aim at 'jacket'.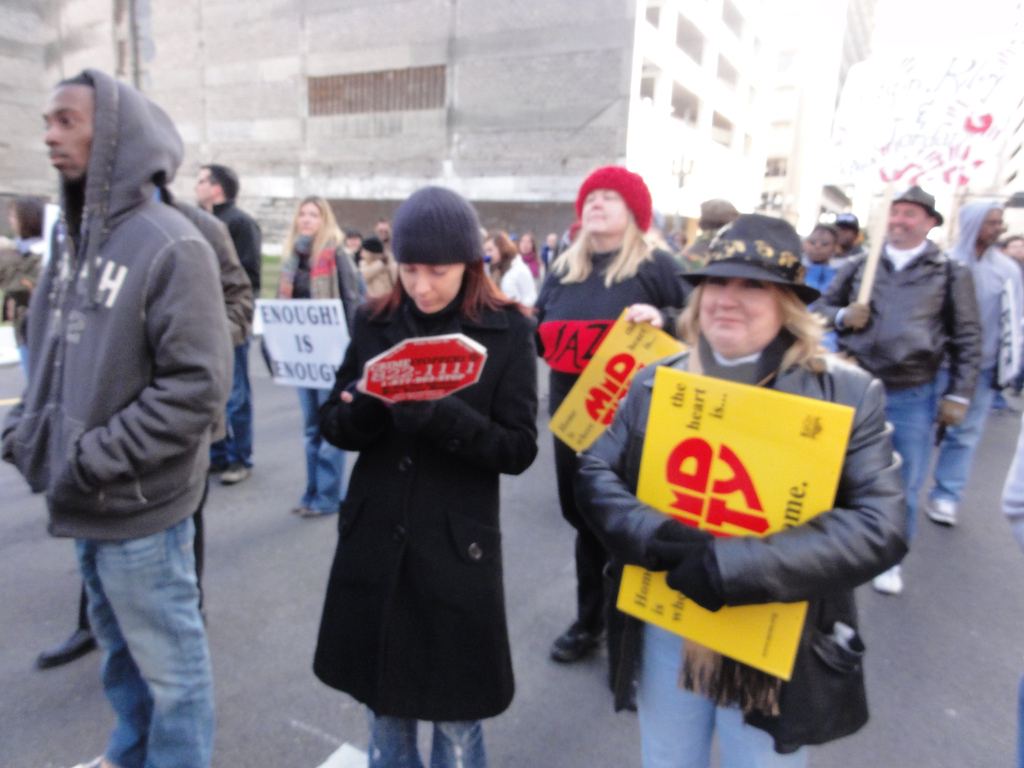
Aimed at rect(3, 33, 252, 564).
